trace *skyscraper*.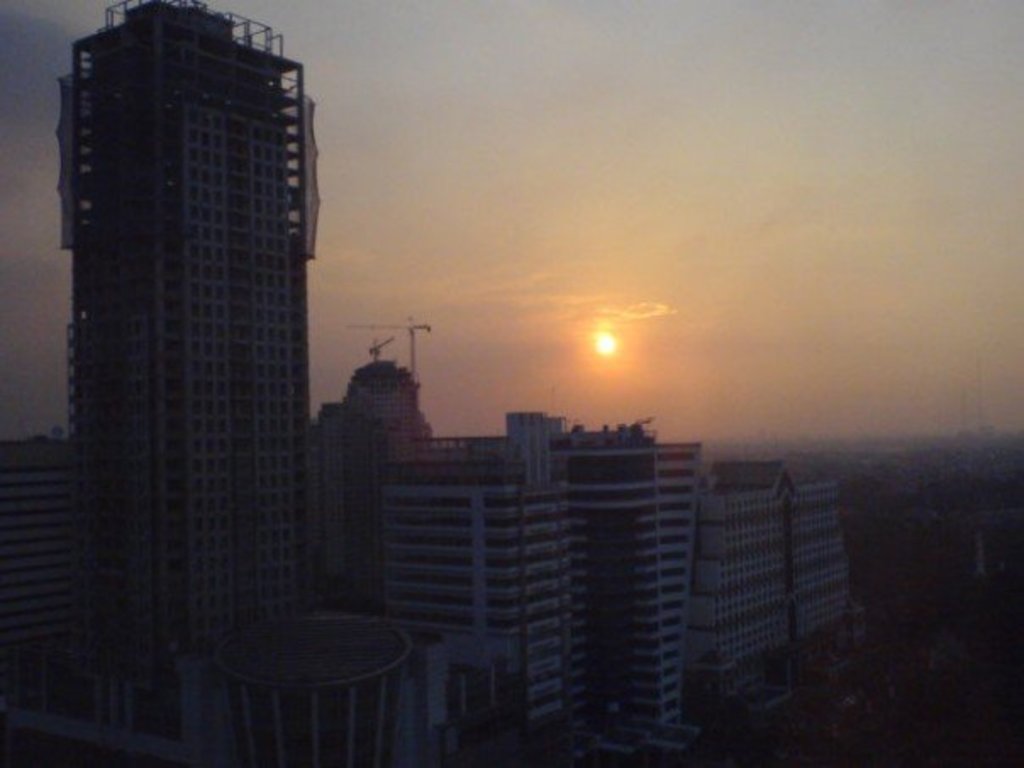
Traced to (left=34, top=0, right=346, bottom=682).
